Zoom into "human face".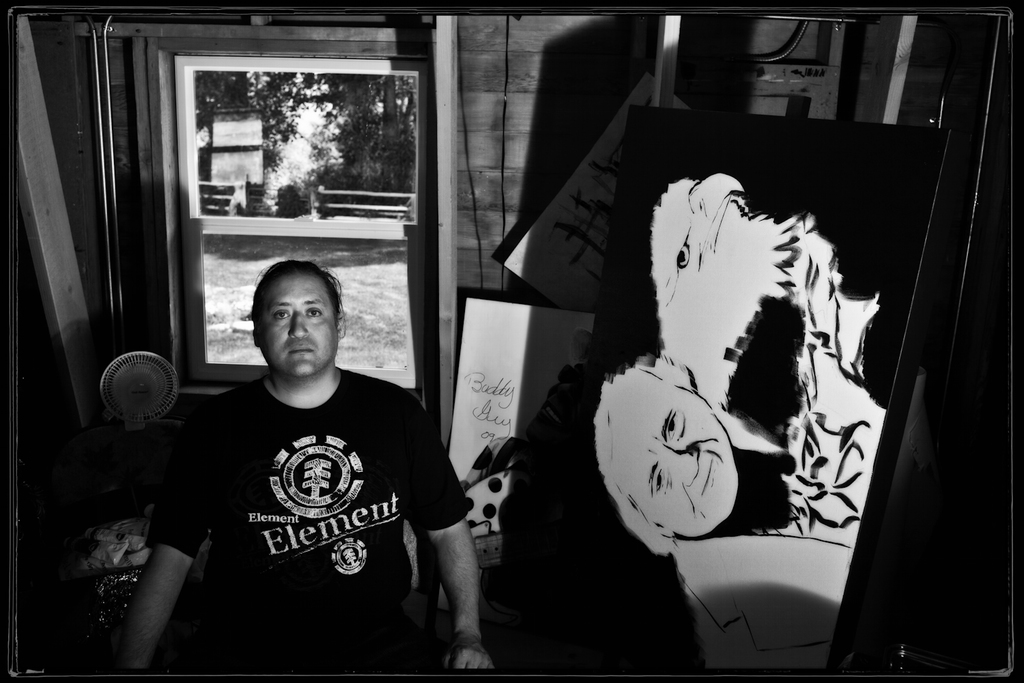
Zoom target: x1=256, y1=269, x2=343, y2=380.
